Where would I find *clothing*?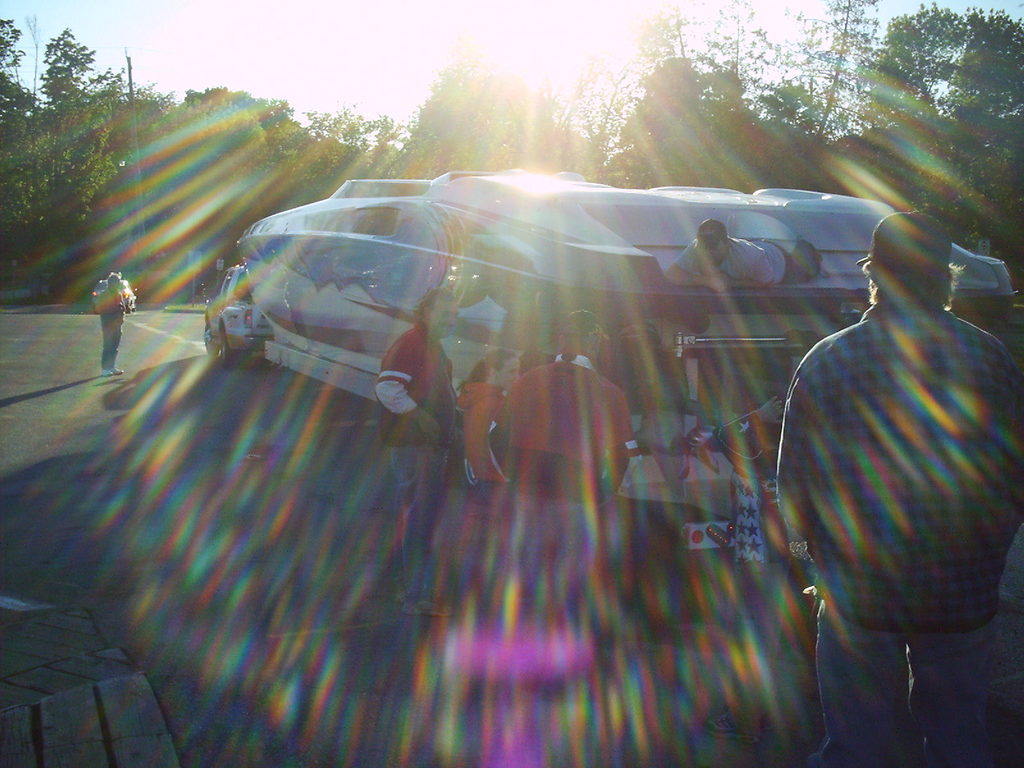
At 442,360,518,529.
